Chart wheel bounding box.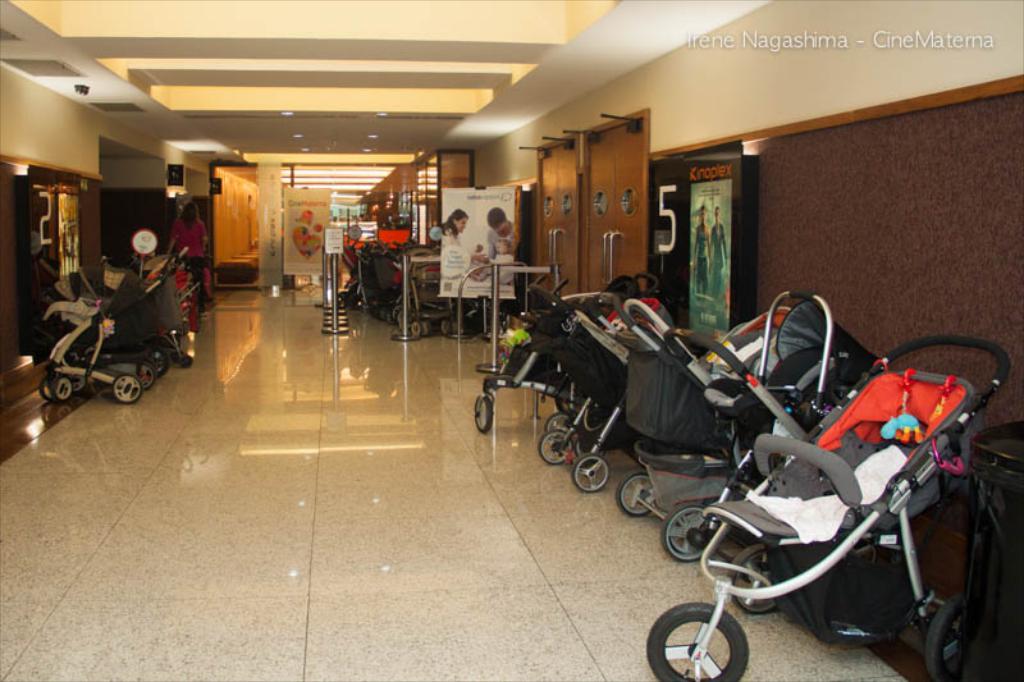
Charted: [928, 599, 973, 681].
